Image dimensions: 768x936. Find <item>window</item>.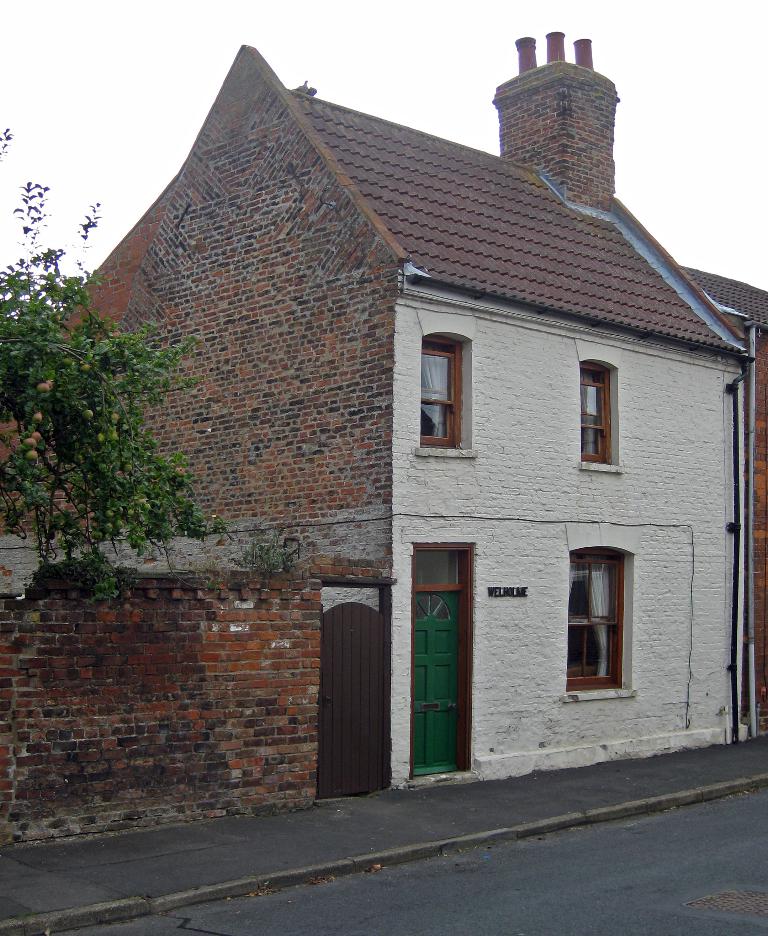
bbox(582, 365, 612, 464).
